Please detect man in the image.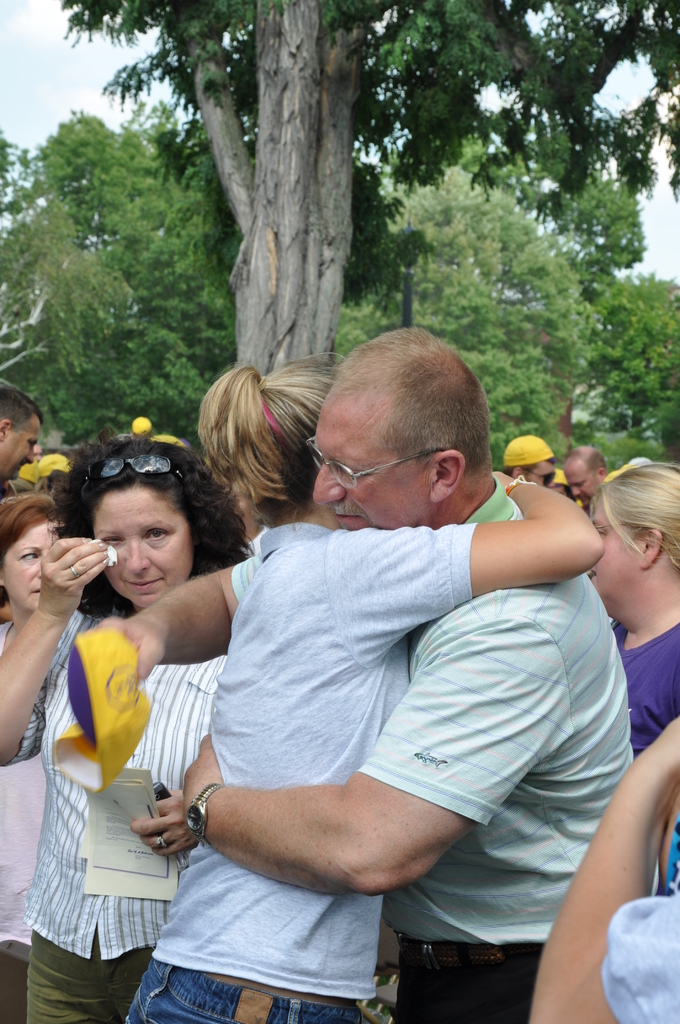
[x1=505, y1=431, x2=557, y2=489].
